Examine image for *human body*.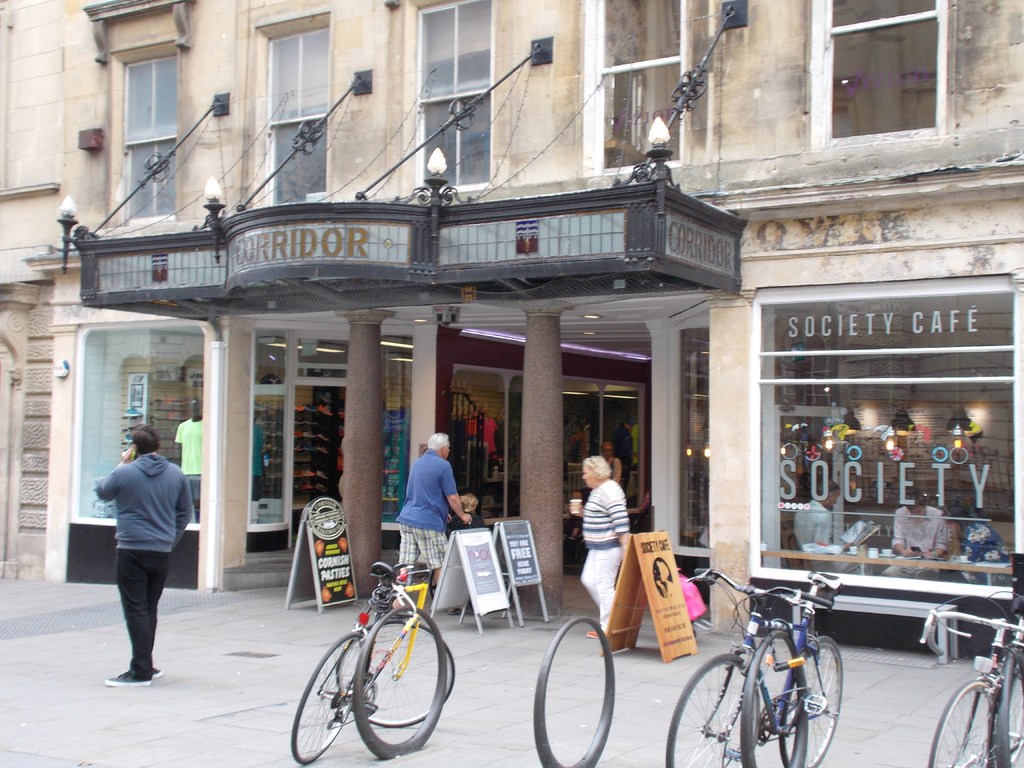
Examination result: locate(568, 452, 632, 645).
